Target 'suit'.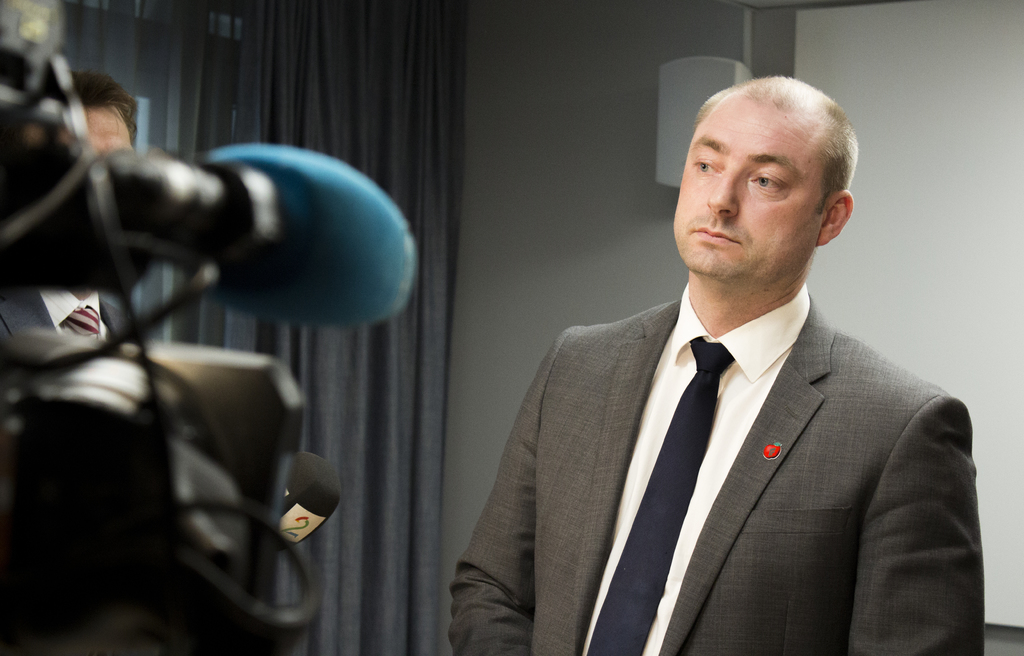
Target region: <bbox>465, 199, 979, 655</bbox>.
